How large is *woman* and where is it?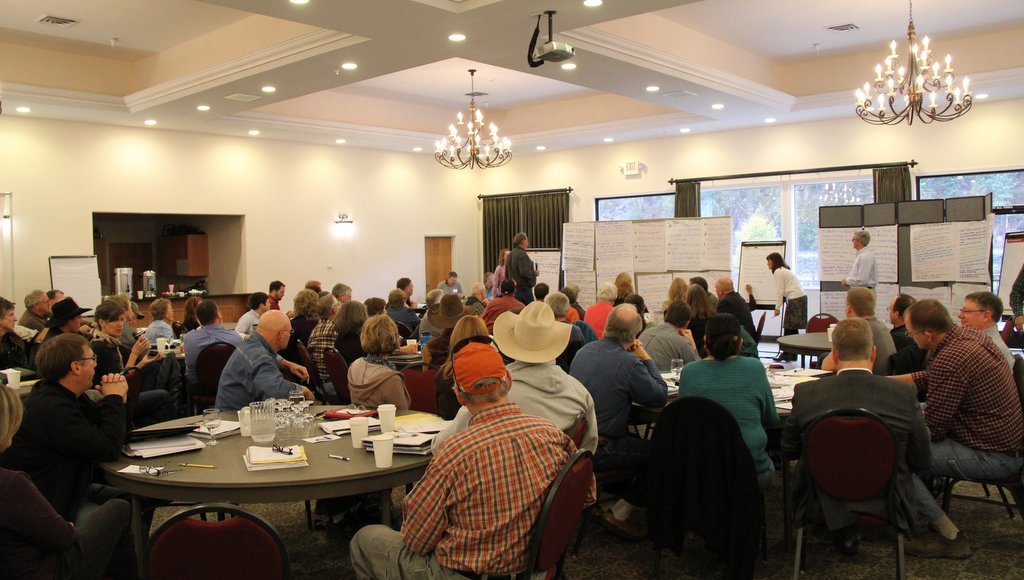
Bounding box: locate(491, 252, 507, 293).
